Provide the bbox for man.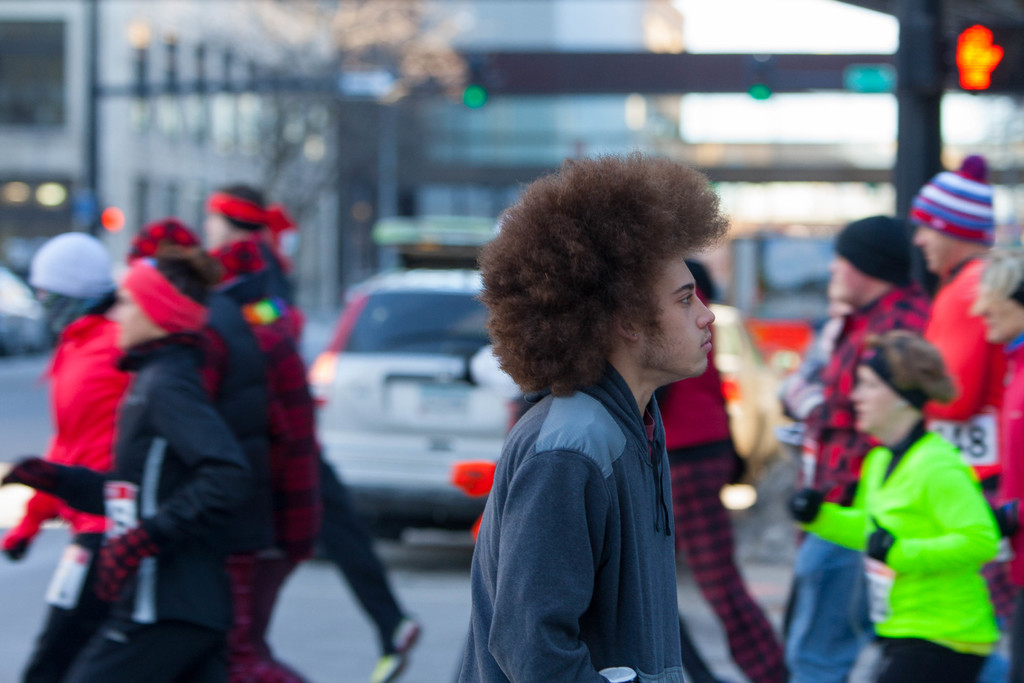
906,156,1023,682.
